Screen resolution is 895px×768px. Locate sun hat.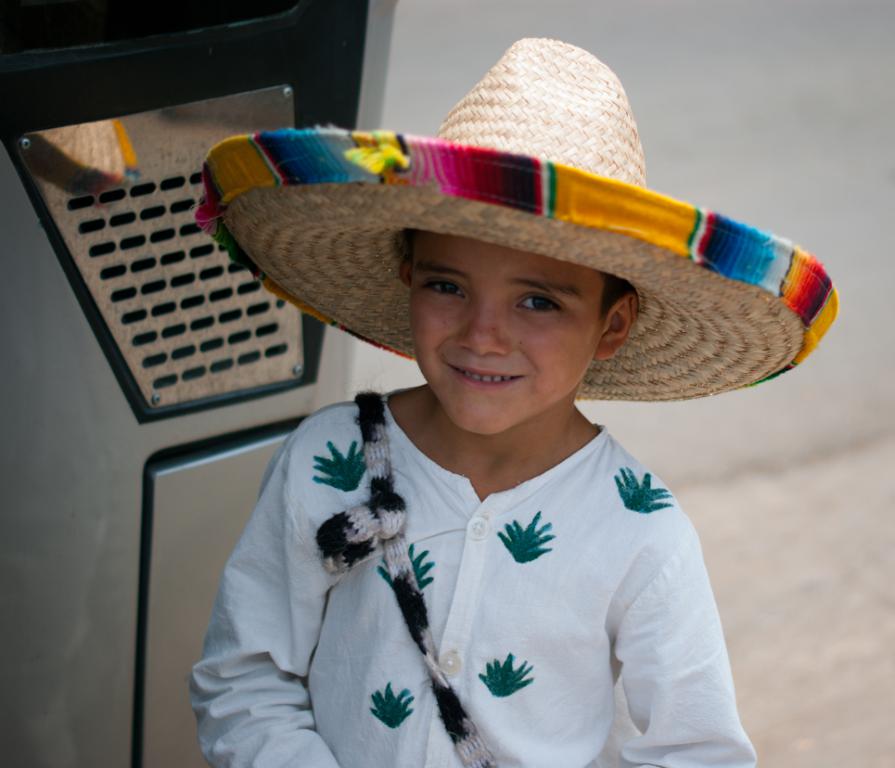
<box>192,31,839,398</box>.
